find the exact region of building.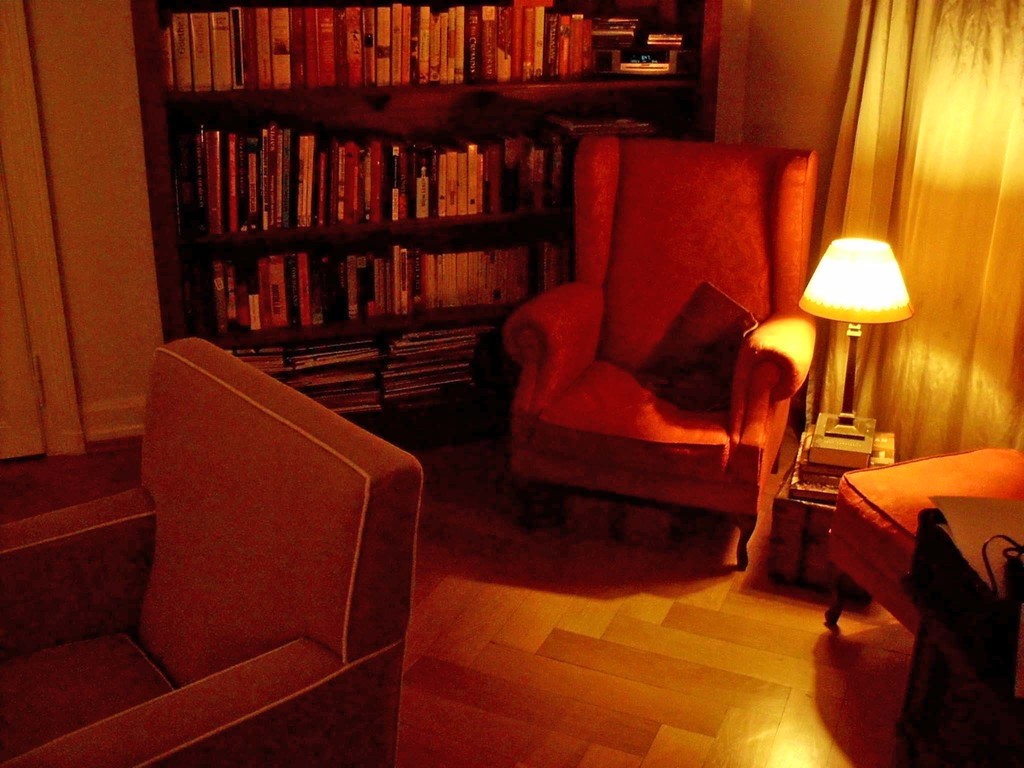
Exact region: {"x1": 0, "y1": 0, "x2": 1023, "y2": 767}.
